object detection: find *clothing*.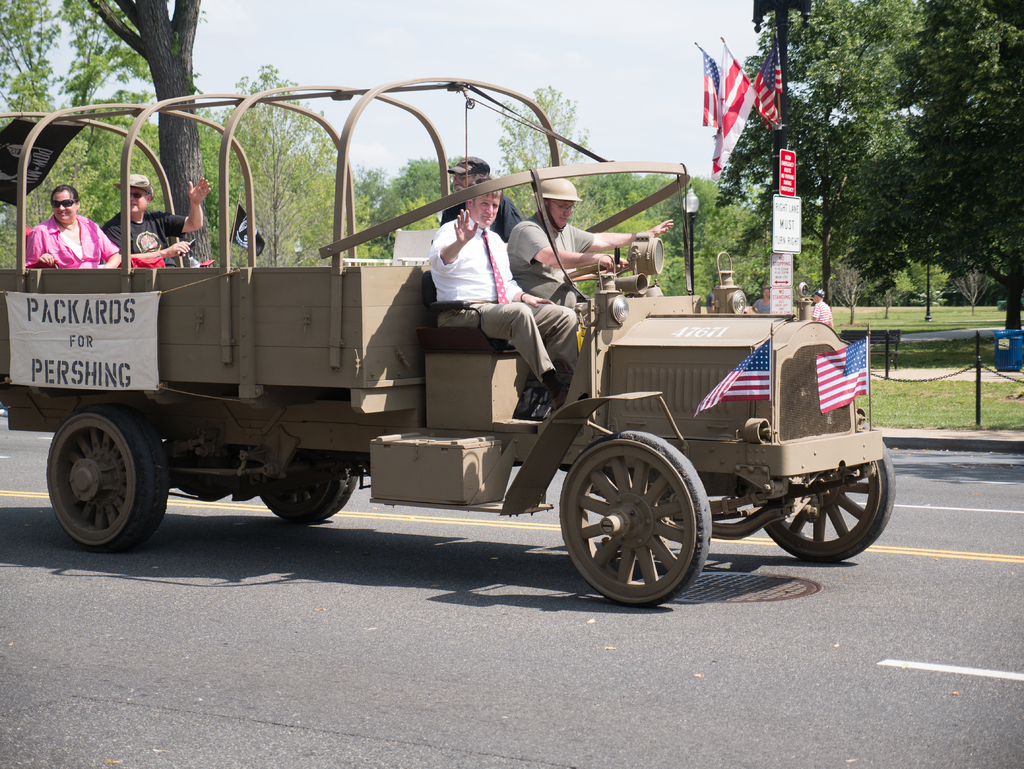
detection(500, 219, 593, 307).
